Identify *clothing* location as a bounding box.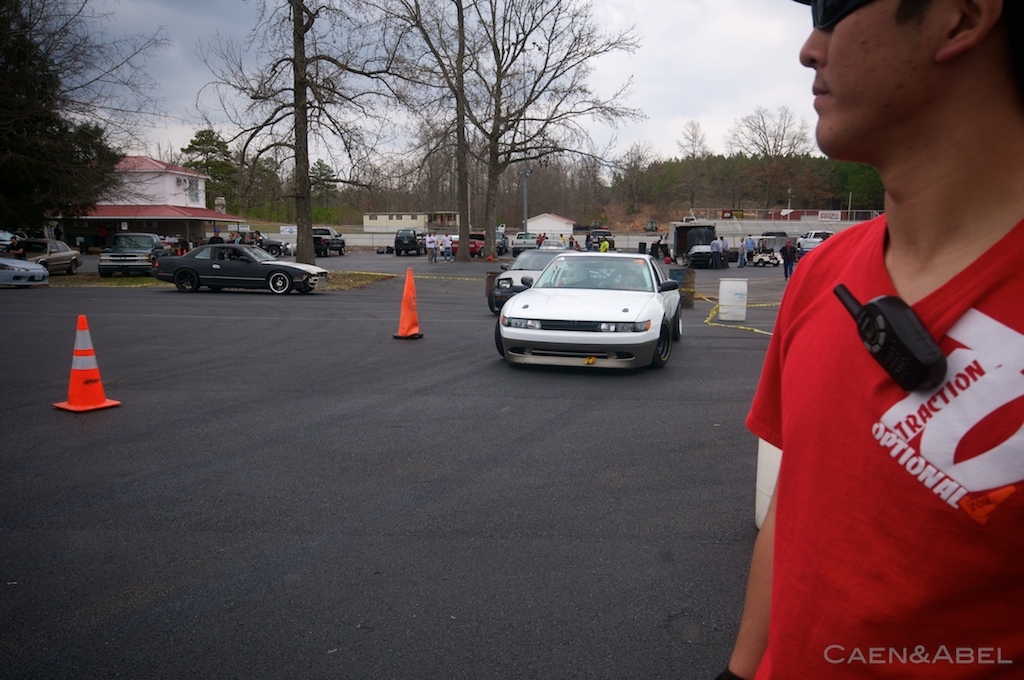
bbox=(708, 240, 721, 267).
